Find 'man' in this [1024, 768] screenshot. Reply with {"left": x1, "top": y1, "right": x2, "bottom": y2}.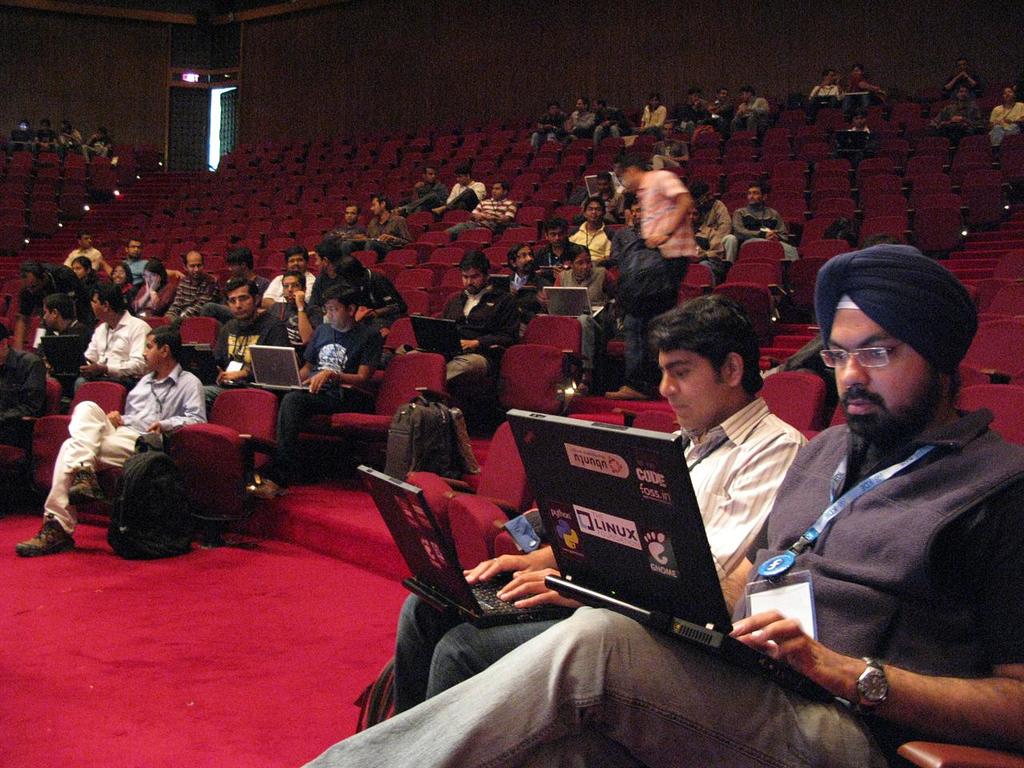
{"left": 58, "top": 124, "right": 83, "bottom": 154}.
